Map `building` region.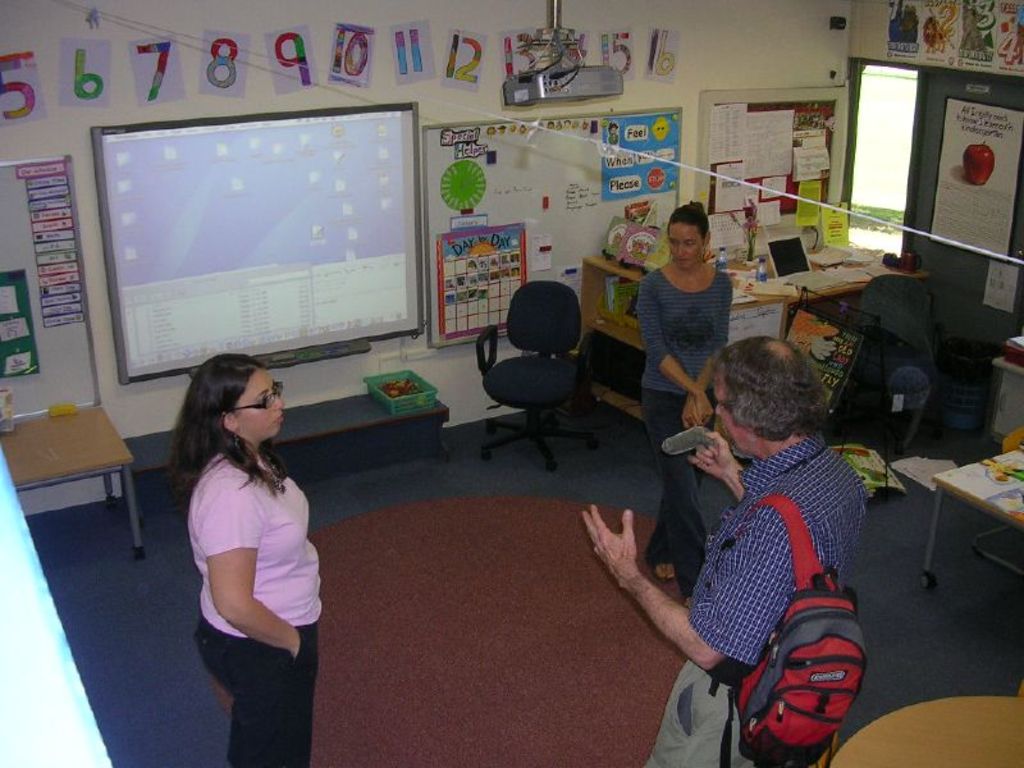
Mapped to x1=0, y1=0, x2=1023, y2=767.
